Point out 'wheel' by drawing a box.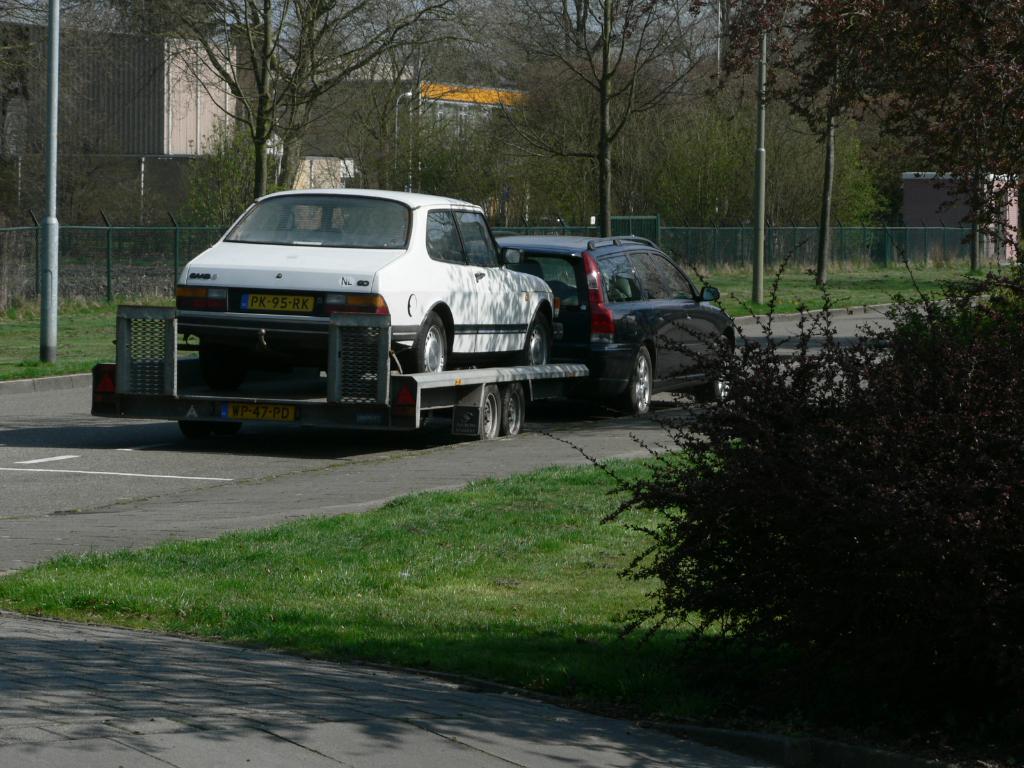
[624, 341, 657, 419].
